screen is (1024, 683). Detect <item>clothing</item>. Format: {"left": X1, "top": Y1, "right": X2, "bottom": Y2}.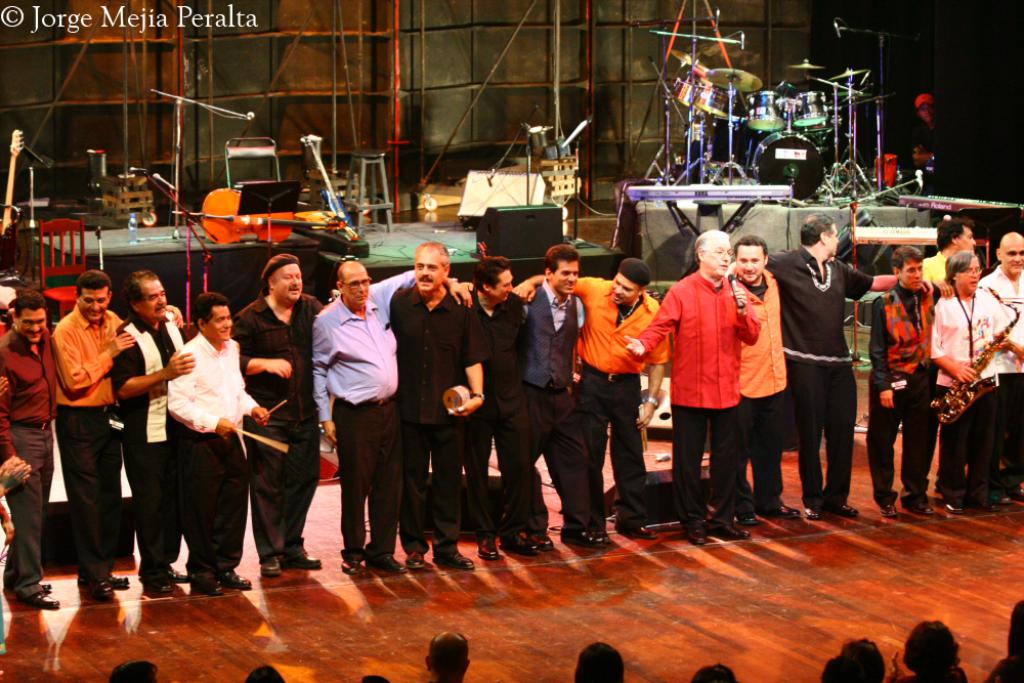
{"left": 111, "top": 317, "right": 185, "bottom": 582}.
